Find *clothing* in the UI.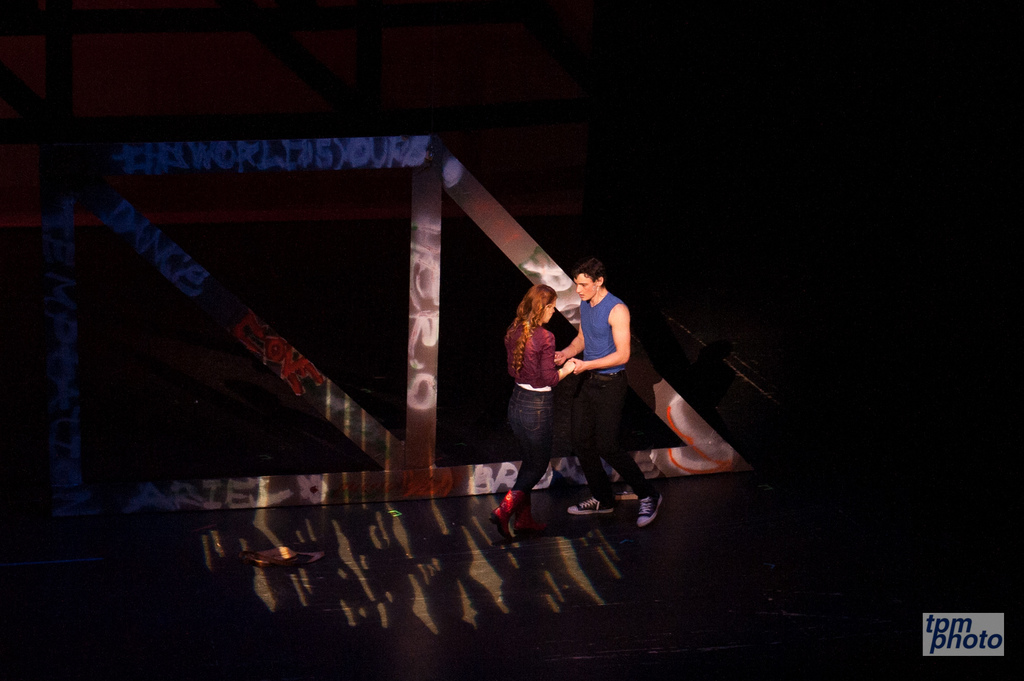
UI element at 499,321,591,486.
